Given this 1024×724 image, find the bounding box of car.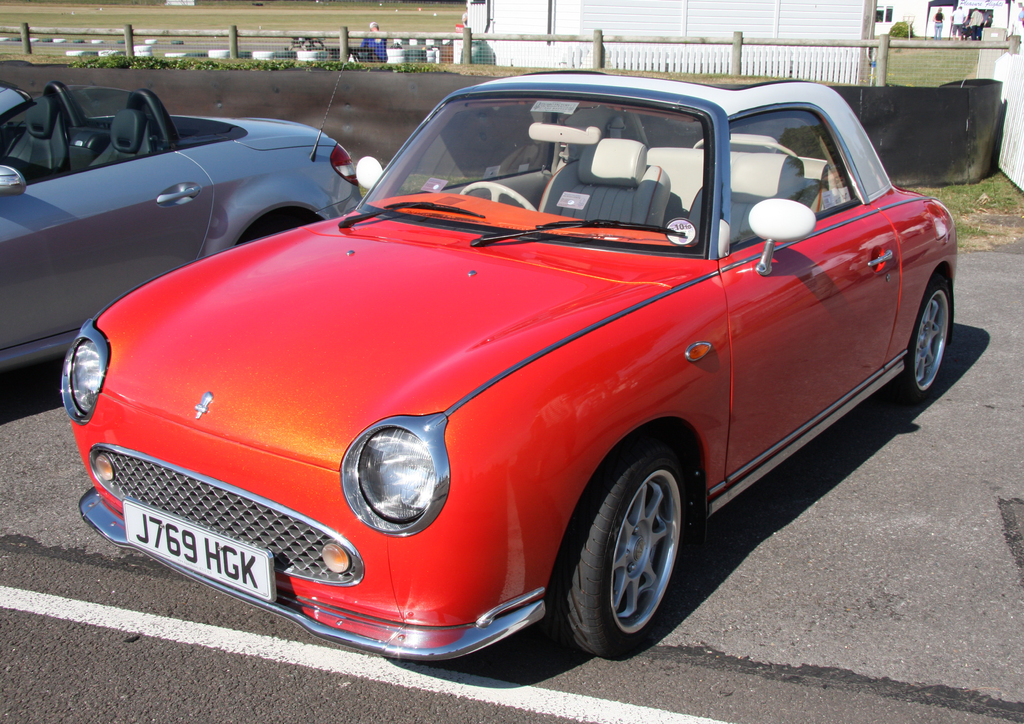
x1=0 y1=78 x2=362 y2=369.
